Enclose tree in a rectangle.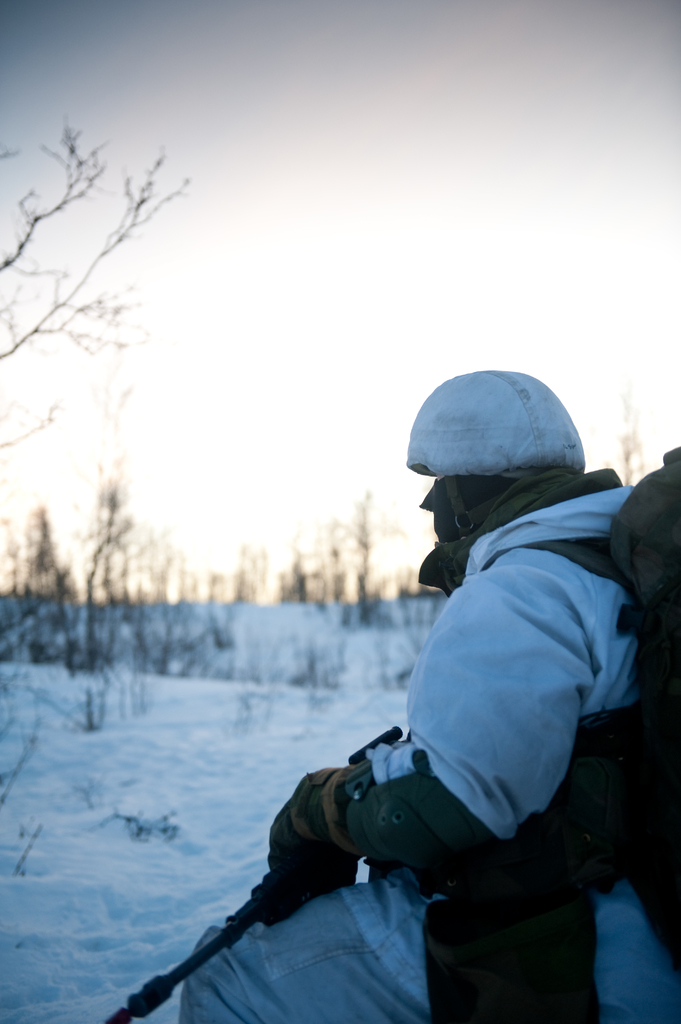
locate(291, 519, 326, 607).
